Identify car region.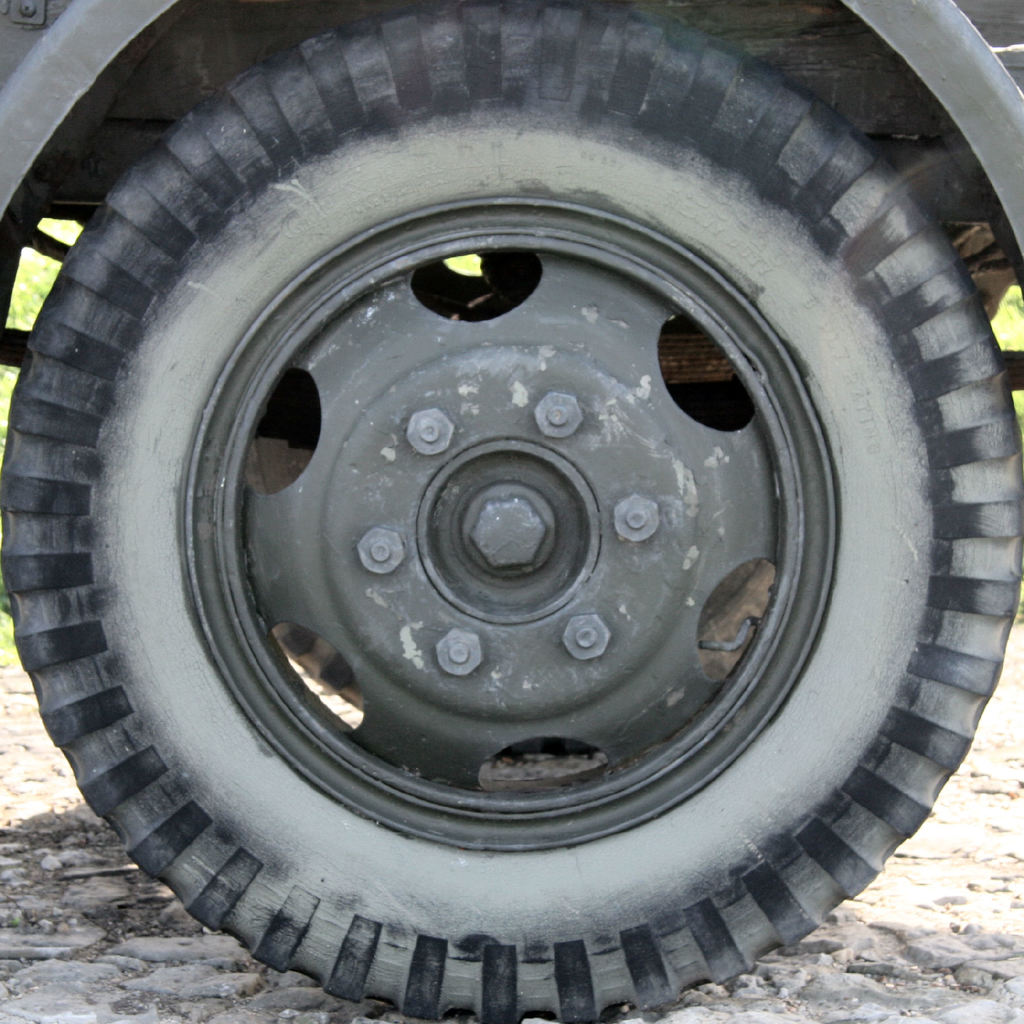
Region: [left=0, top=3, right=1023, bottom=1023].
